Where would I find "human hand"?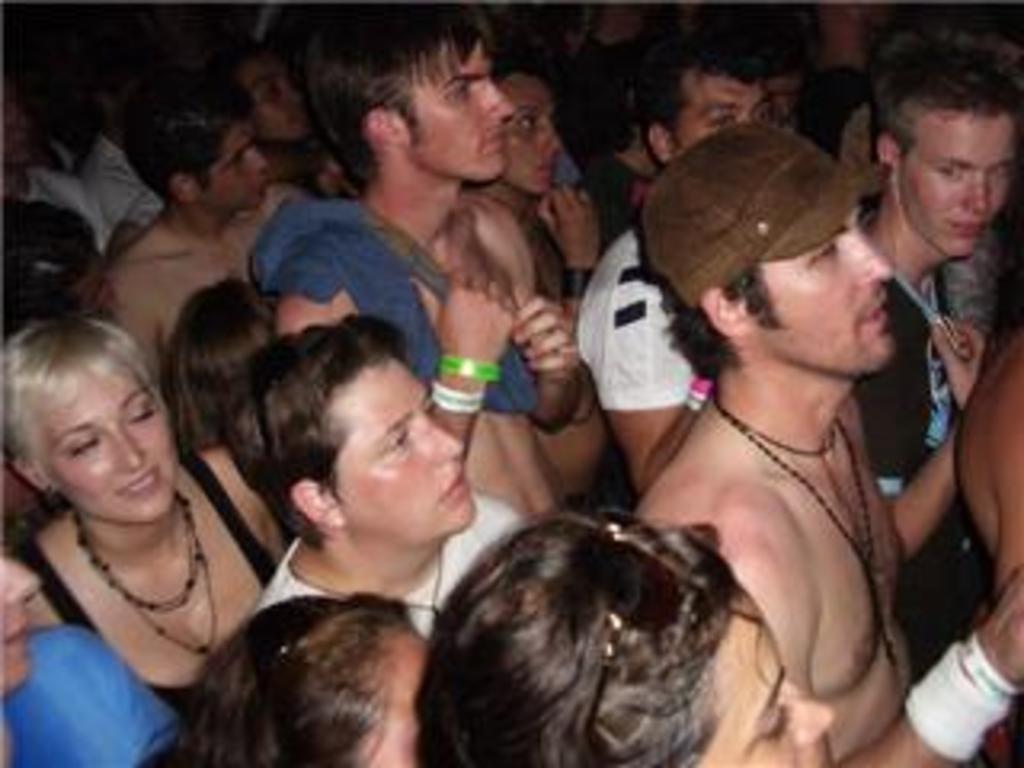
At crop(509, 278, 576, 406).
